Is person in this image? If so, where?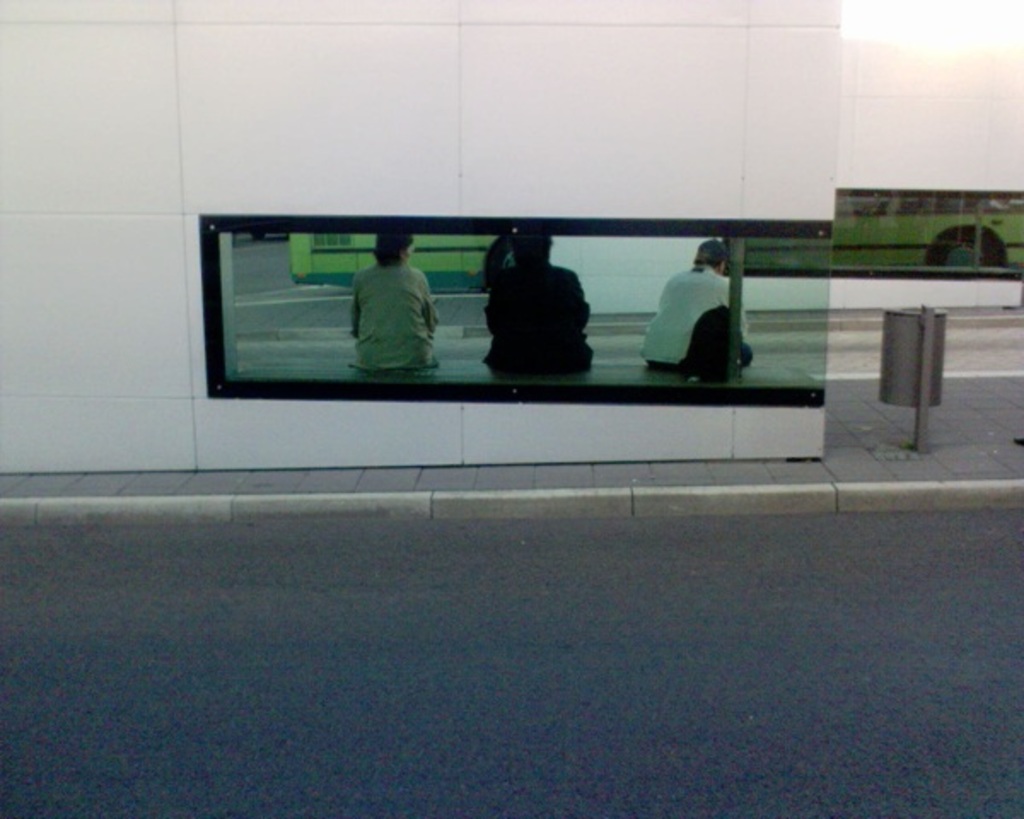
Yes, at box=[338, 213, 439, 370].
